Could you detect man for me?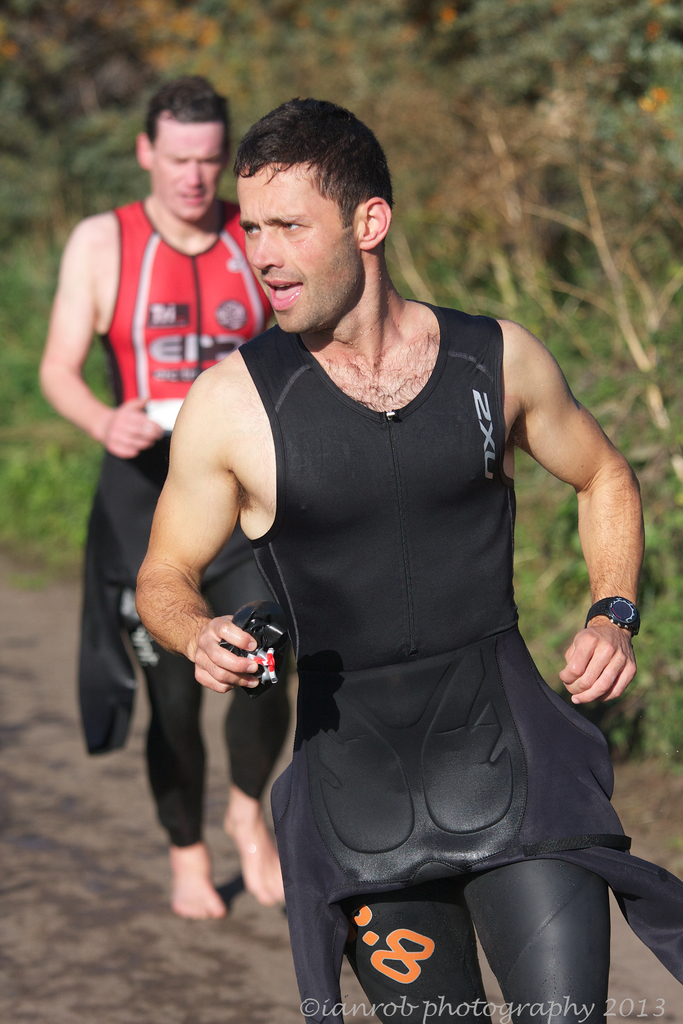
Detection result: (136, 90, 639, 950).
